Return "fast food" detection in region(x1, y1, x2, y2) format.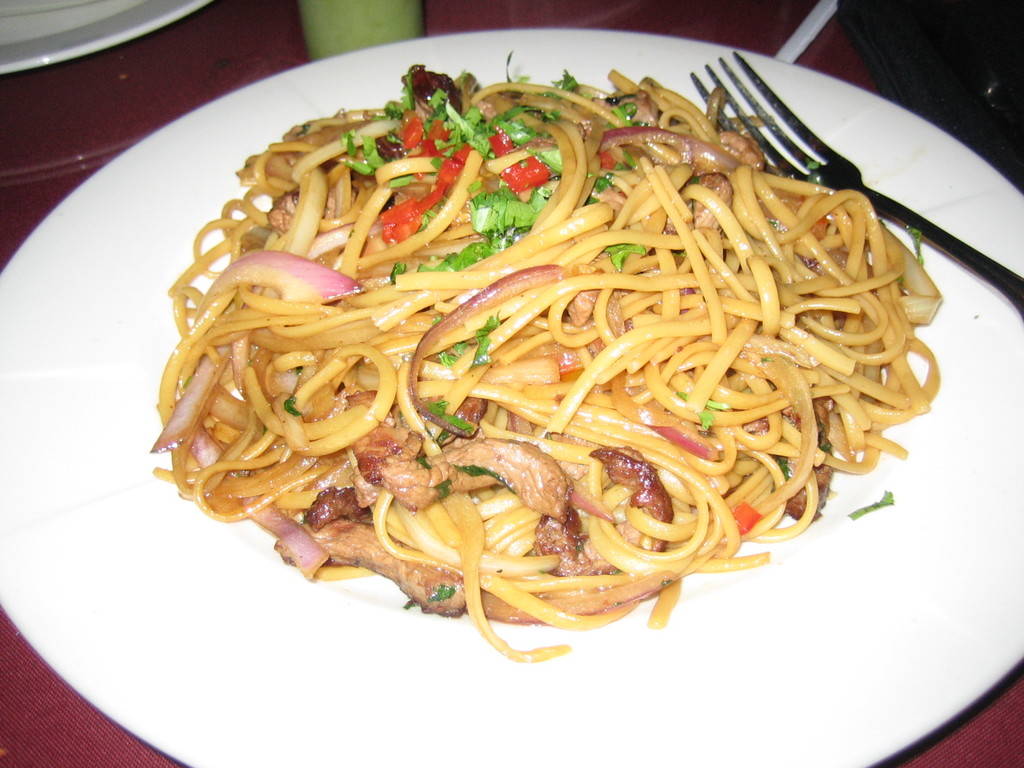
region(202, 77, 884, 628).
